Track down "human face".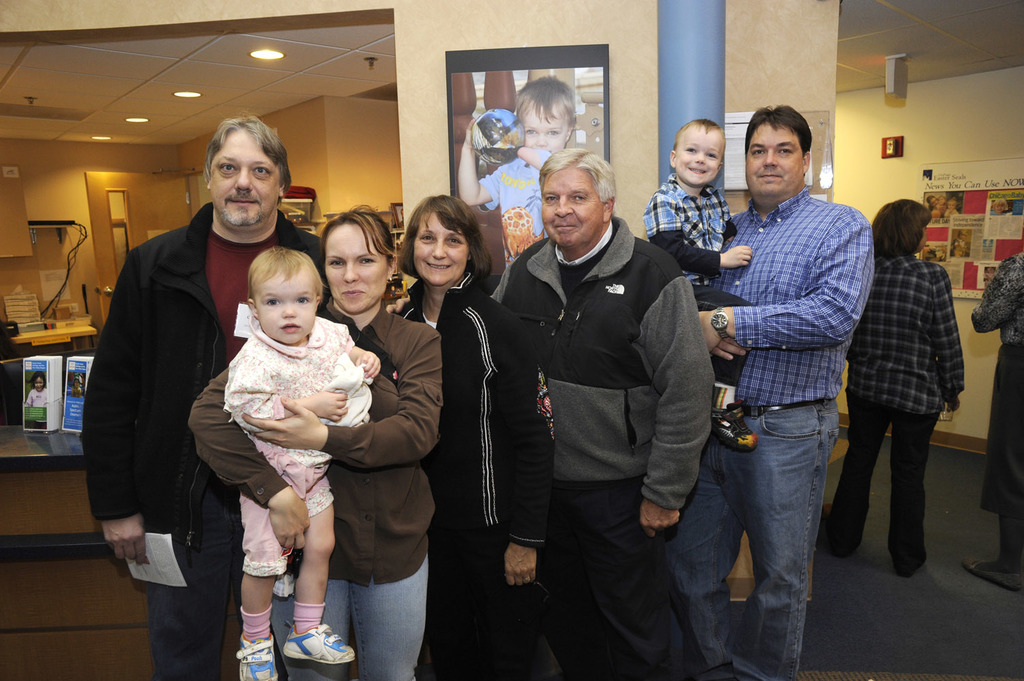
Tracked to (left=672, top=125, right=726, bottom=187).
